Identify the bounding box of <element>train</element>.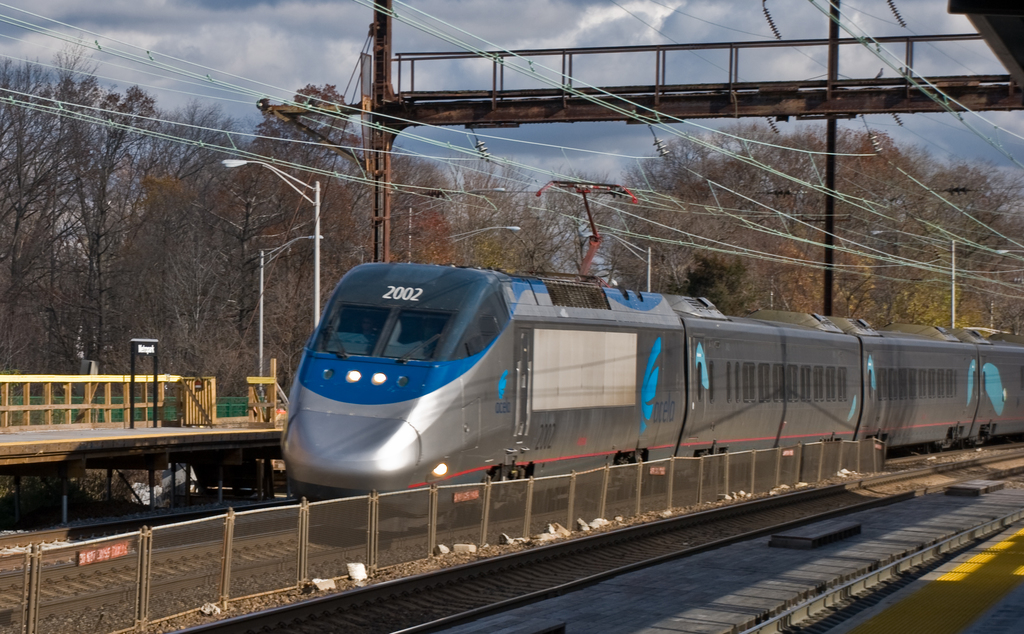
region(280, 179, 1023, 532).
